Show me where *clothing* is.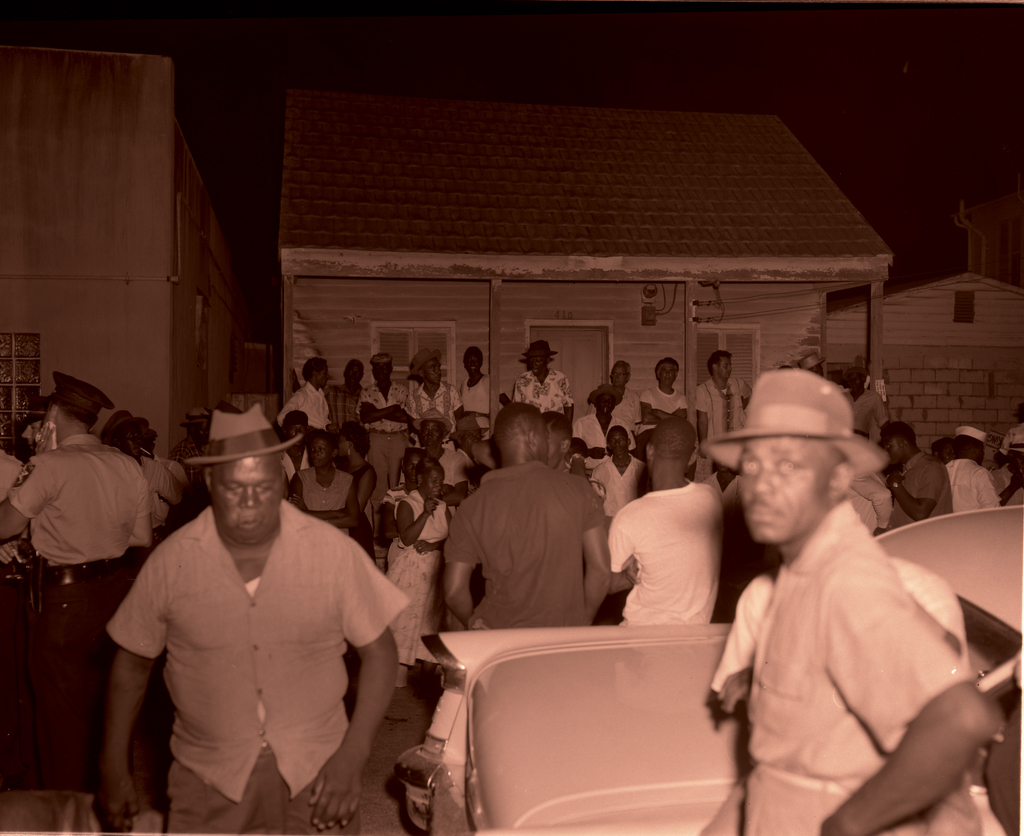
*clothing* is at box=[614, 484, 735, 632].
